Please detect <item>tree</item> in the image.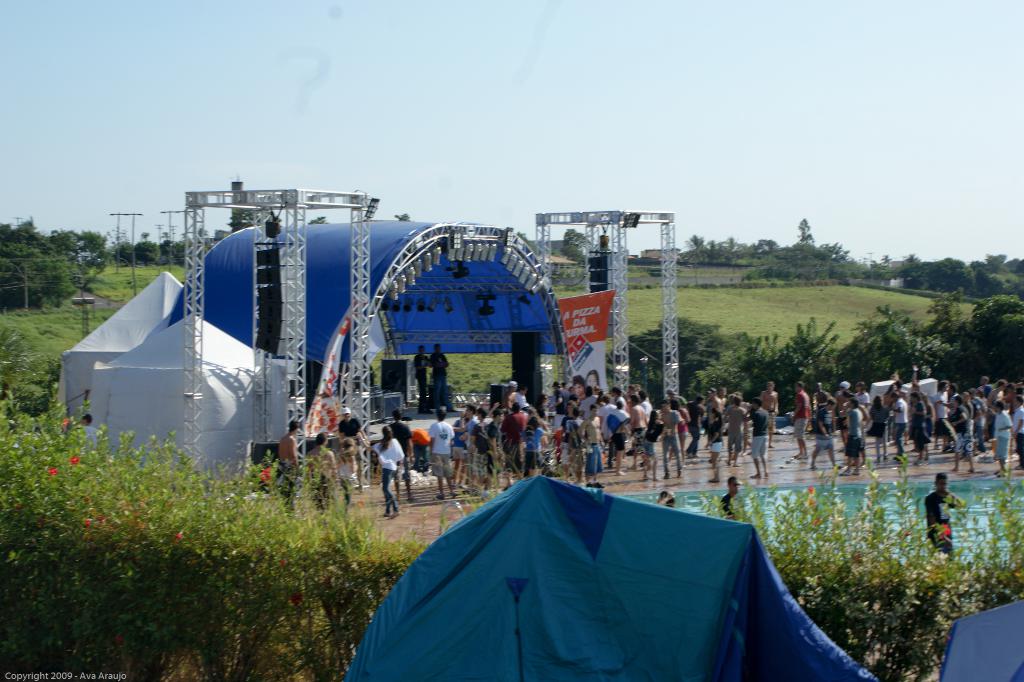
(971, 251, 1009, 272).
